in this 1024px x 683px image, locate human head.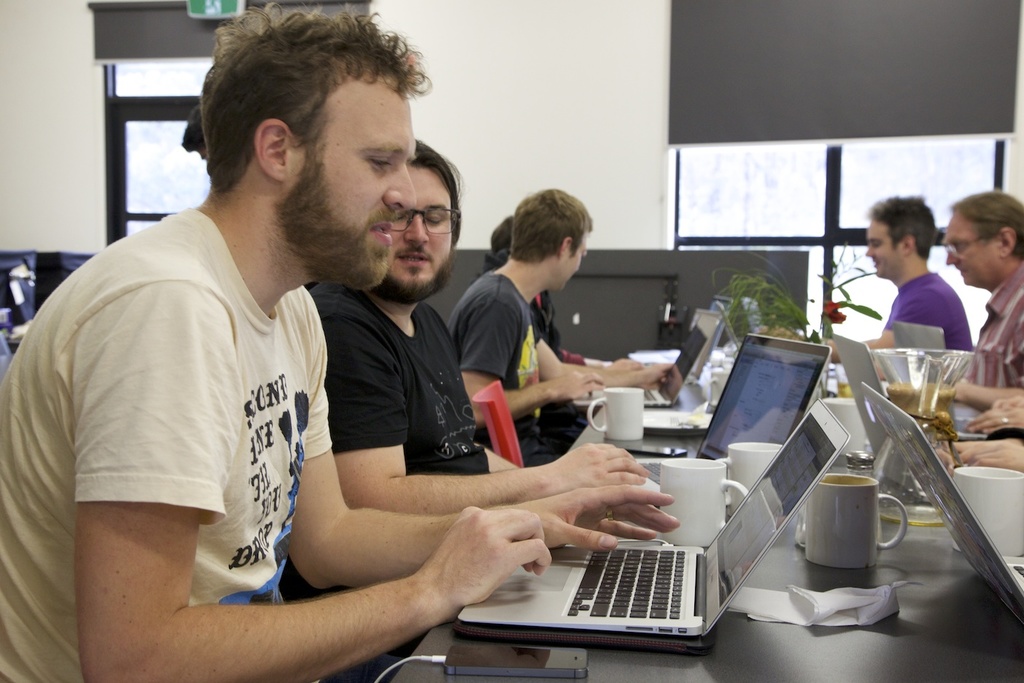
Bounding box: [left=193, top=0, right=423, bottom=292].
